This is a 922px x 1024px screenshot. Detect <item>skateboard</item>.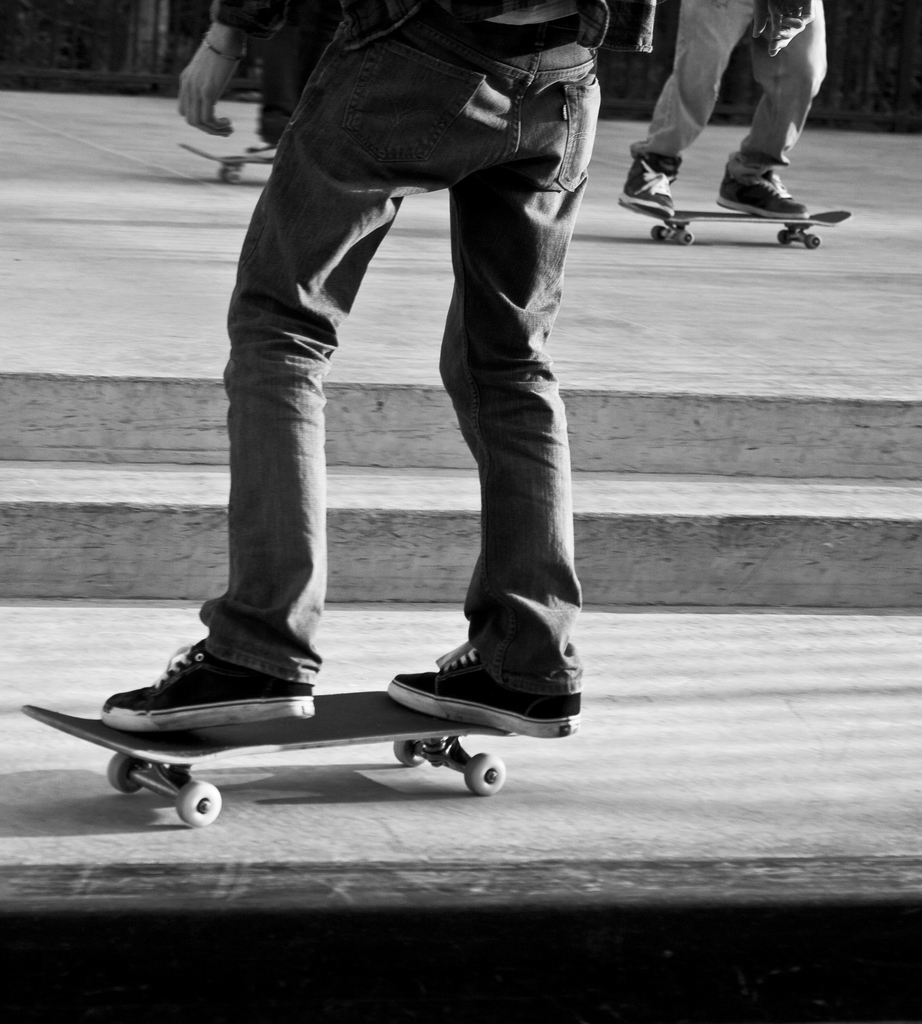
crop(618, 198, 849, 249).
